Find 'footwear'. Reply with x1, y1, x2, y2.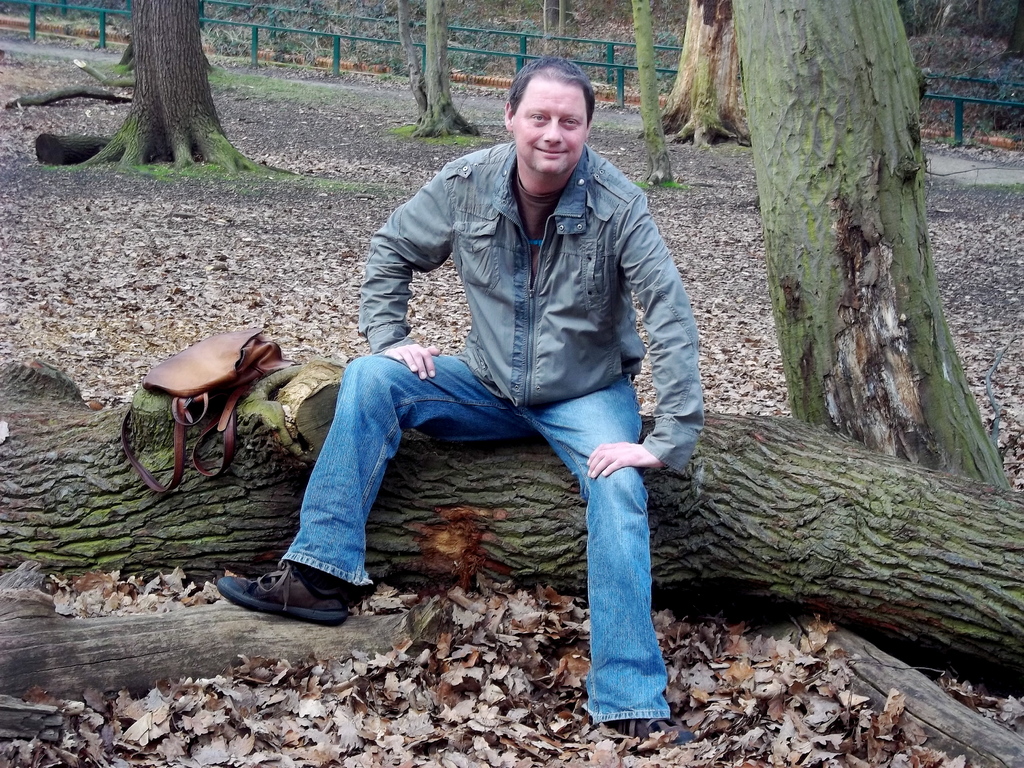
619, 718, 702, 748.
